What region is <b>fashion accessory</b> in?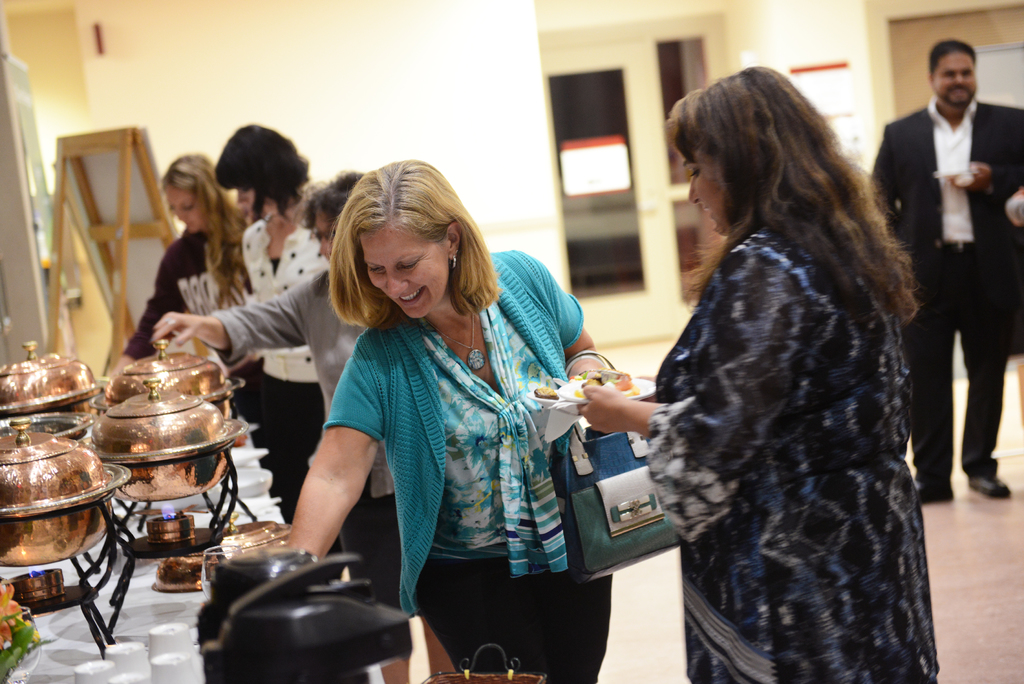
432 308 492 377.
